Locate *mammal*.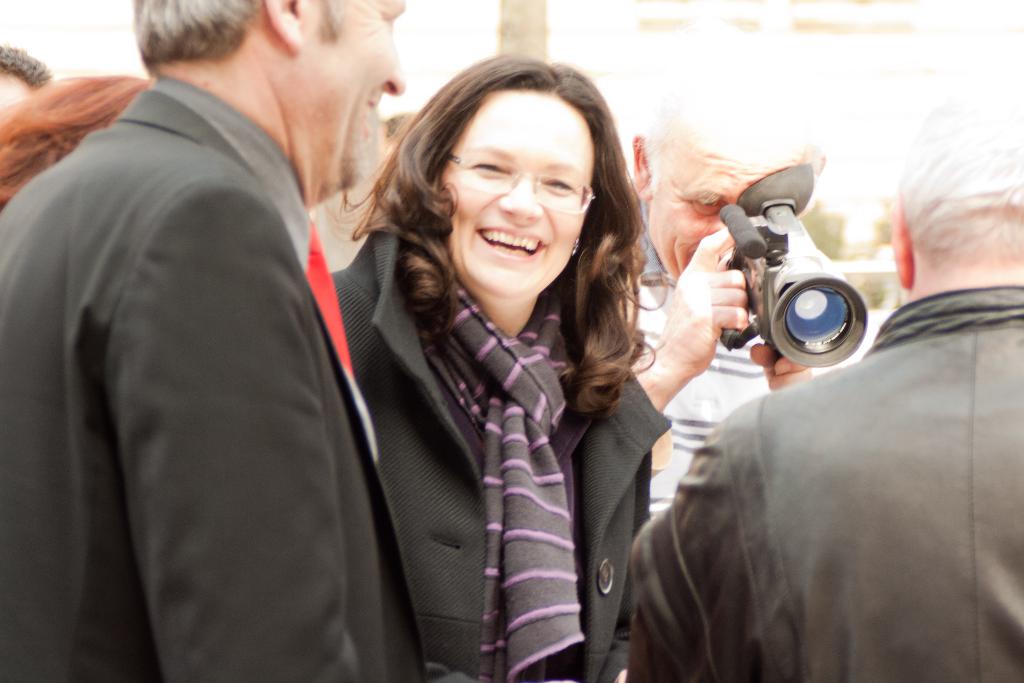
Bounding box: [left=0, top=0, right=426, bottom=682].
